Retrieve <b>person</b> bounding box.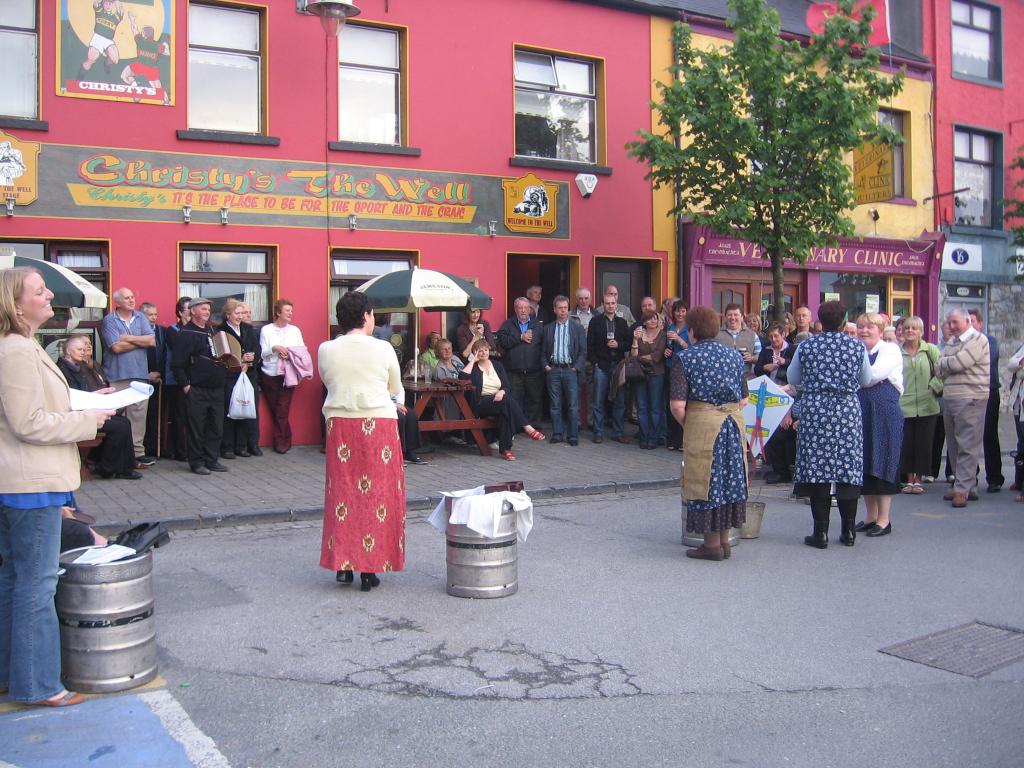
Bounding box: rect(121, 12, 175, 100).
